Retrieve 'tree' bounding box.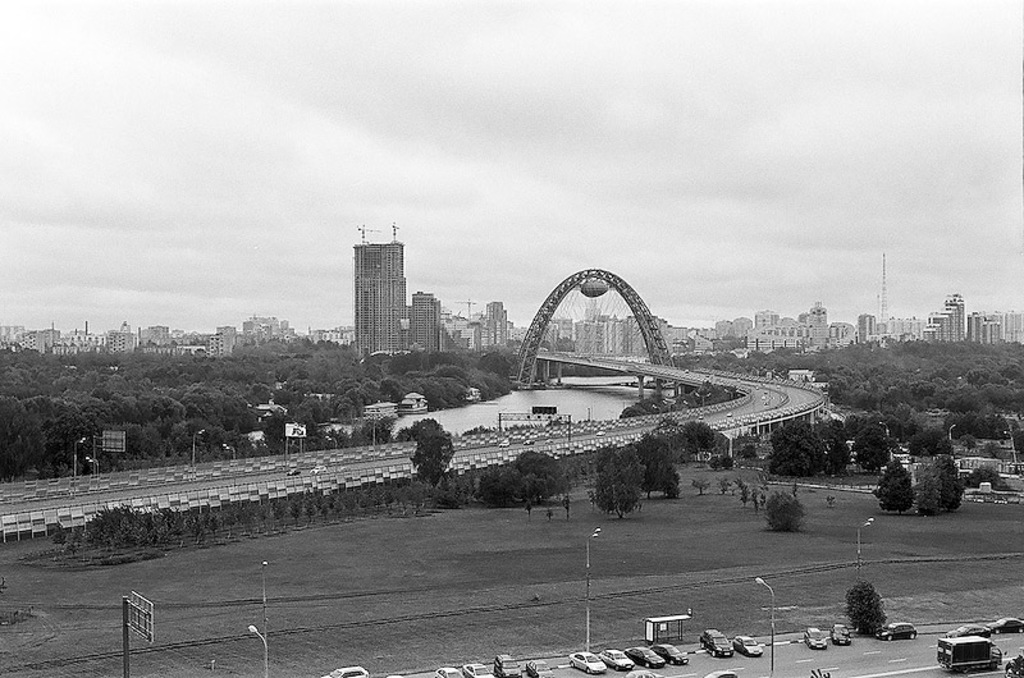
Bounding box: (left=600, top=448, right=637, bottom=523).
